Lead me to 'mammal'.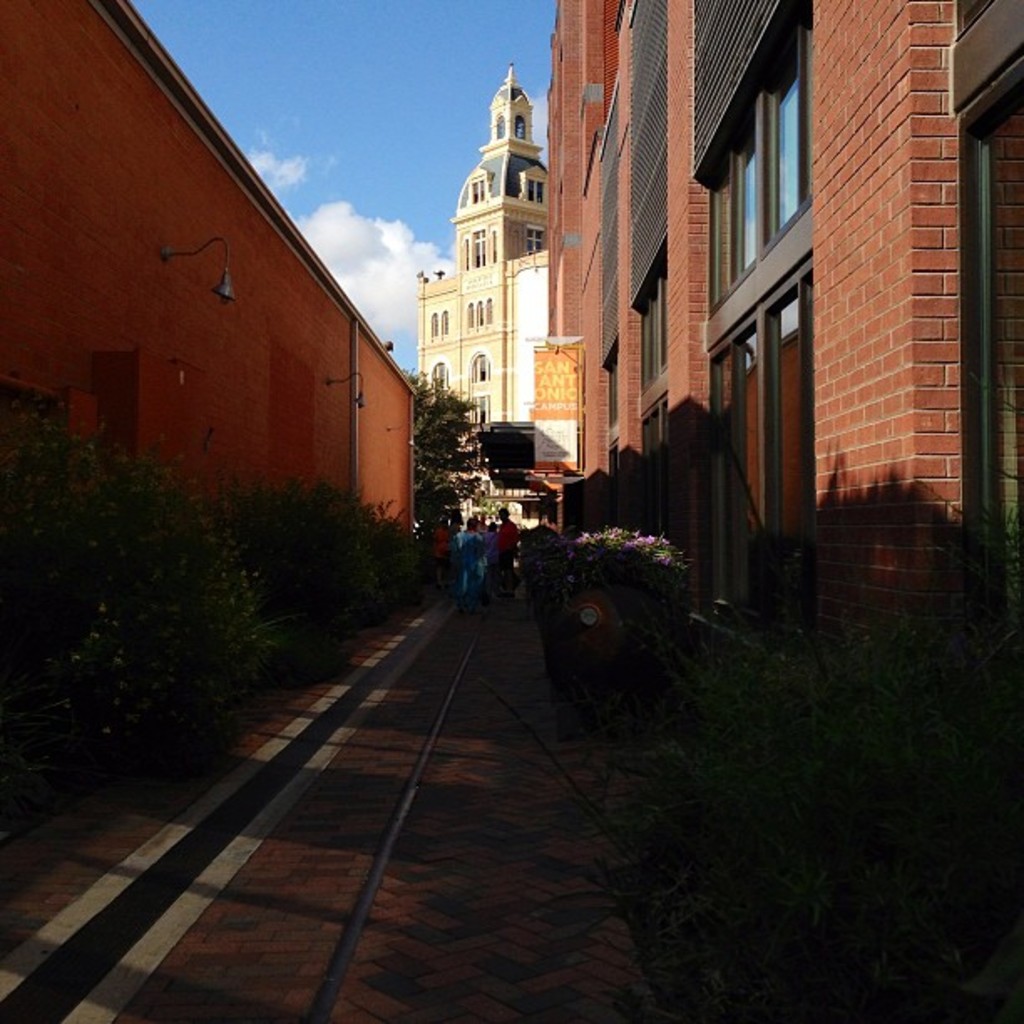
Lead to Rect(432, 509, 460, 592).
